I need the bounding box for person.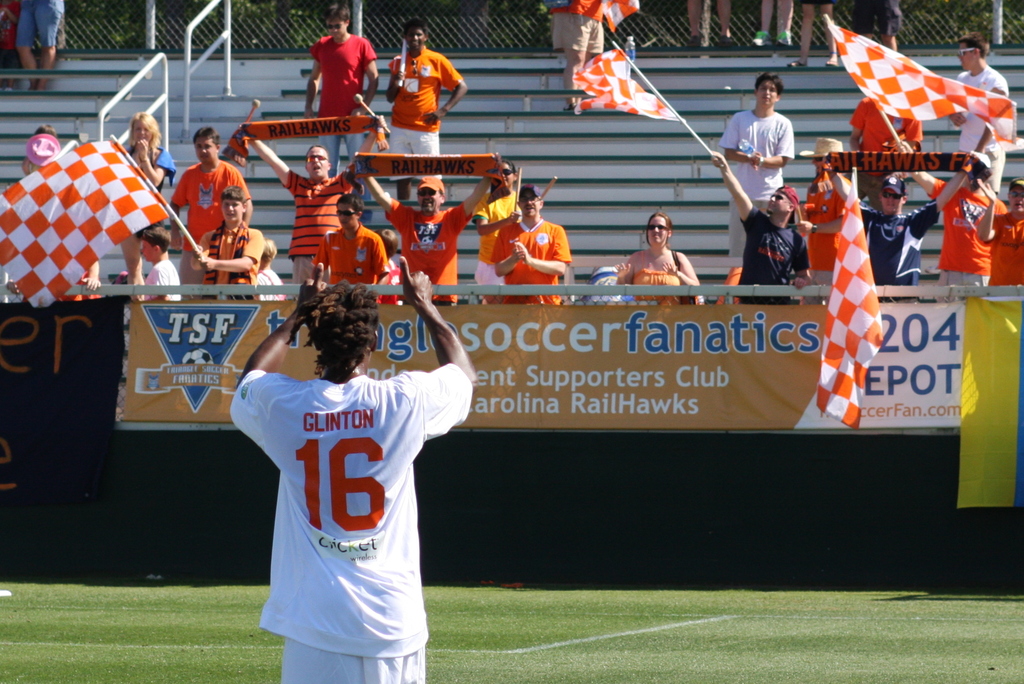
Here it is: {"left": 166, "top": 125, "right": 252, "bottom": 304}.
